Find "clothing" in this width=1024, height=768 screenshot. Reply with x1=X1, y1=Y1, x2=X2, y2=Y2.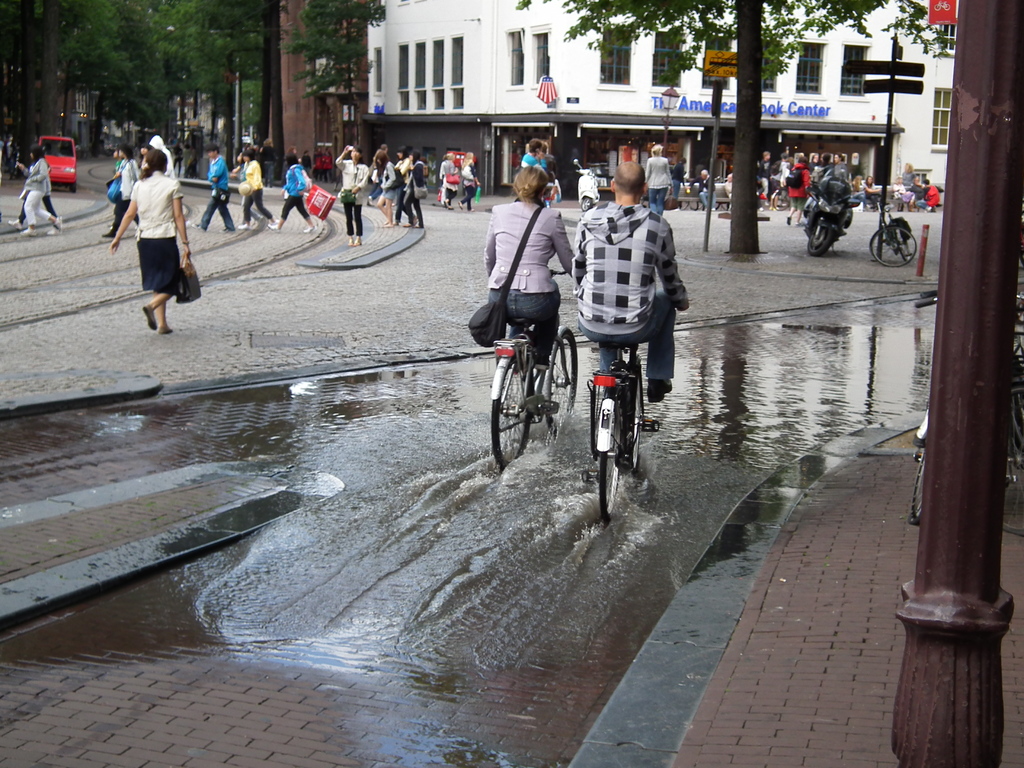
x1=911, y1=181, x2=929, y2=192.
